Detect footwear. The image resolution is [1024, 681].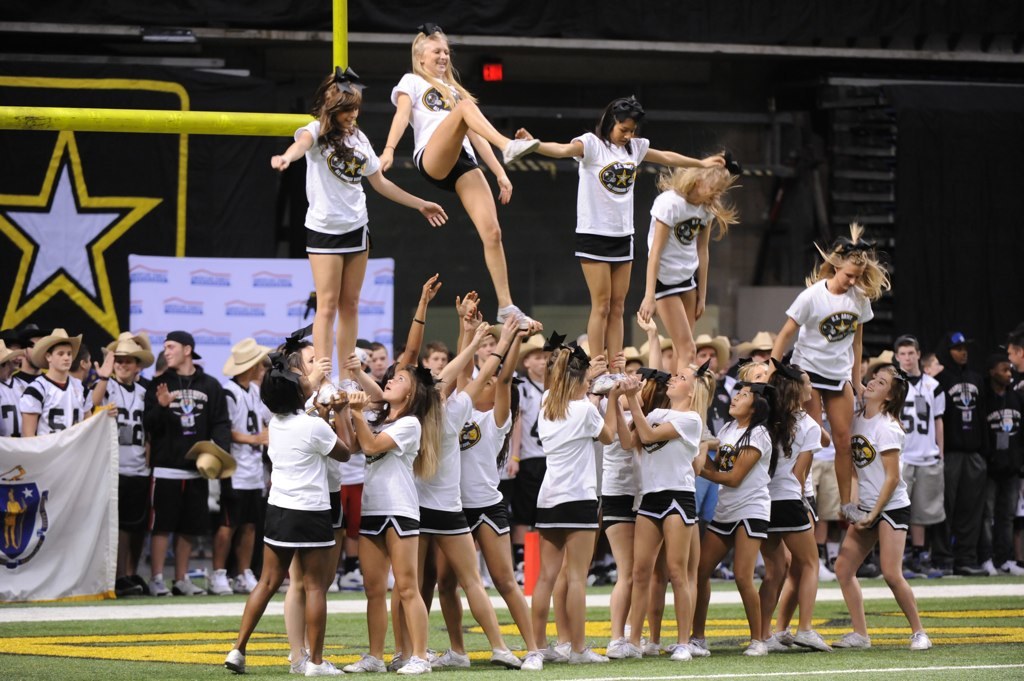
547 642 576 662.
